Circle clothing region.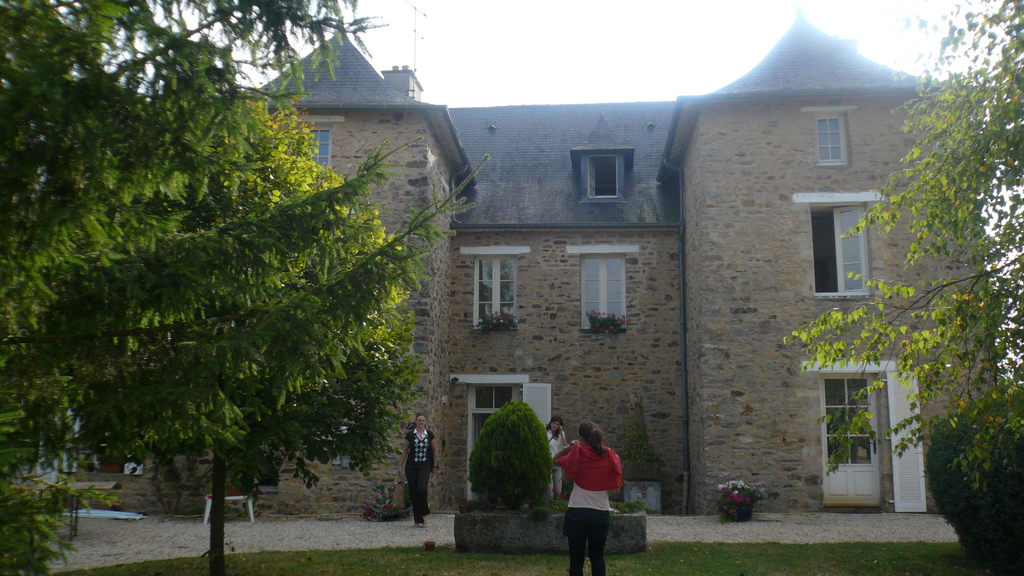
Region: {"left": 545, "top": 429, "right": 569, "bottom": 502}.
